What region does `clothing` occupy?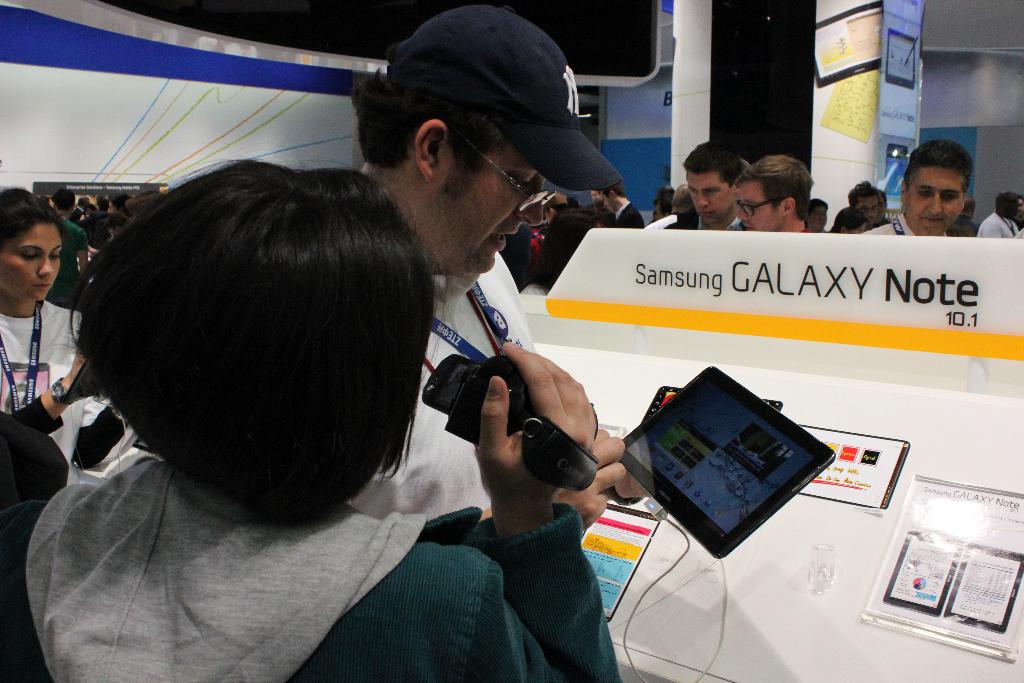
rect(0, 300, 84, 415).
